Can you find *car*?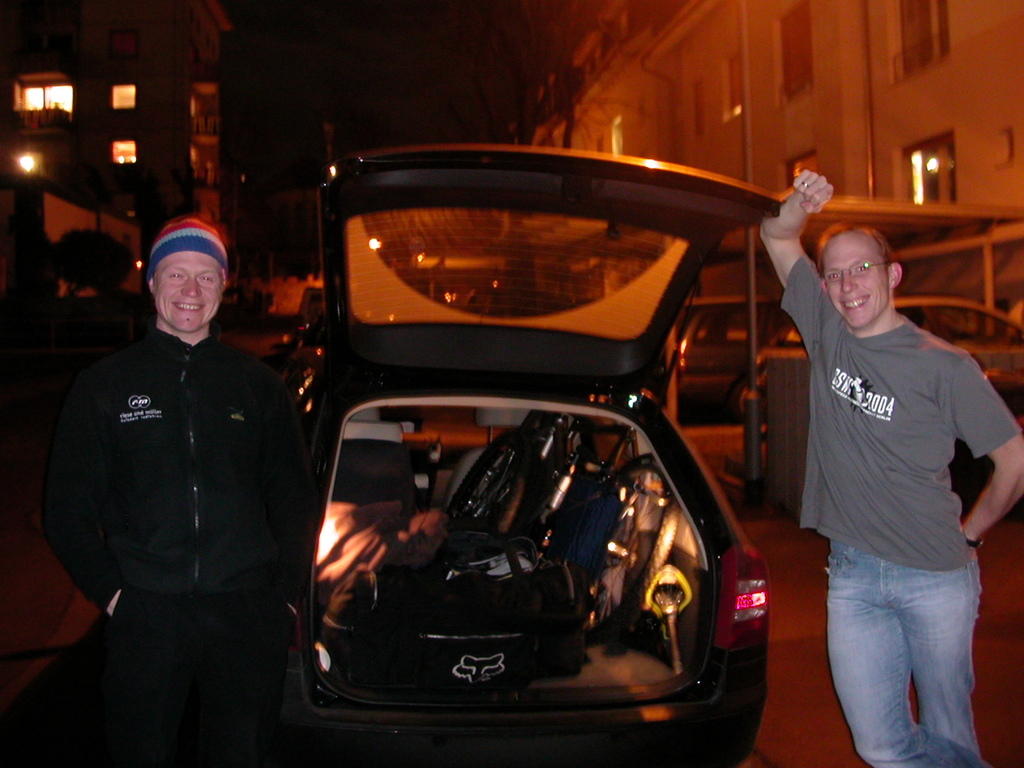
Yes, bounding box: select_region(675, 293, 790, 414).
